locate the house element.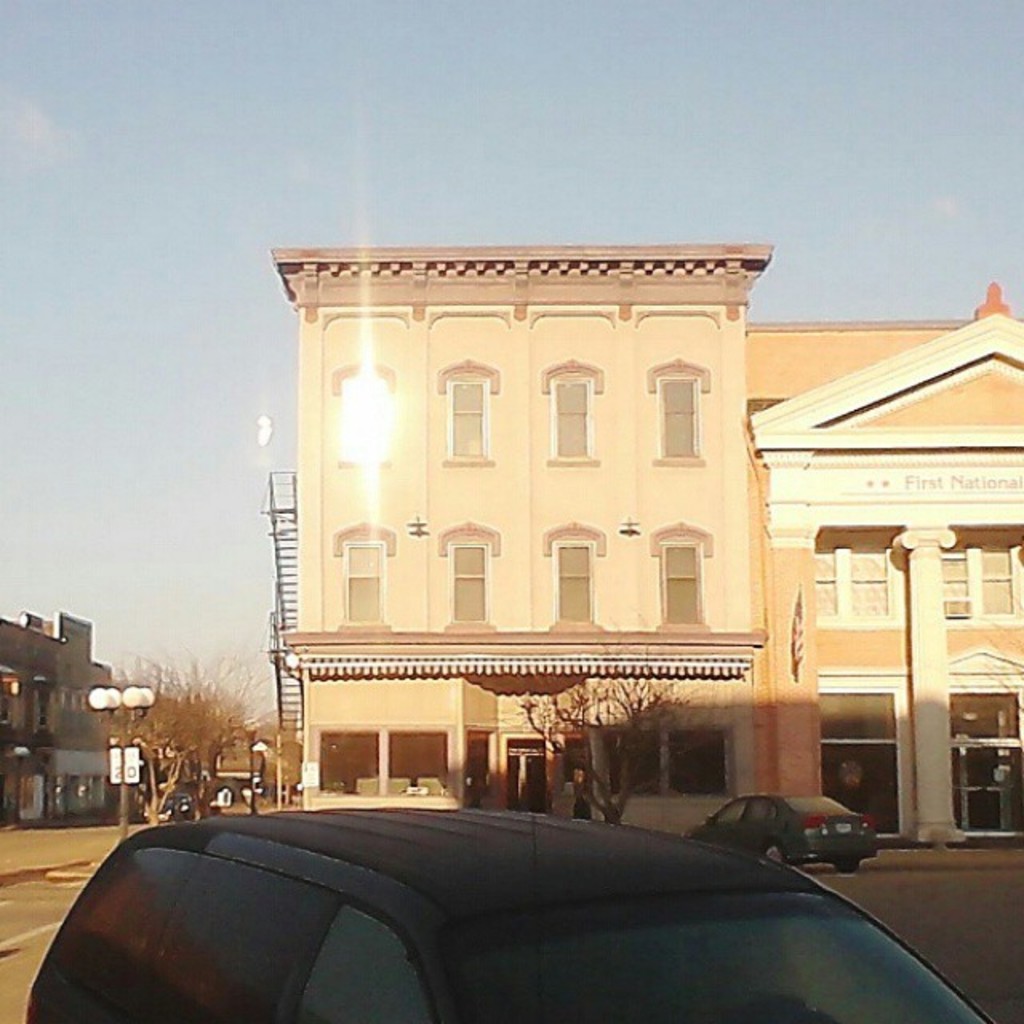
Element bbox: {"left": 0, "top": 603, "right": 120, "bottom": 837}.
